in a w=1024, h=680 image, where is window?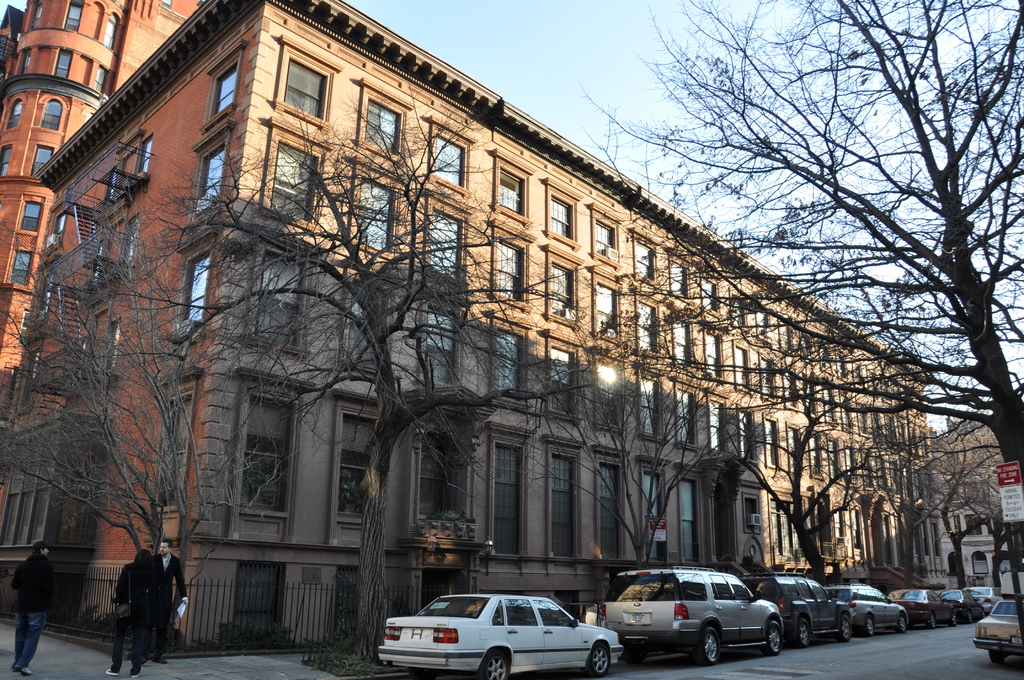
region(264, 134, 315, 223).
